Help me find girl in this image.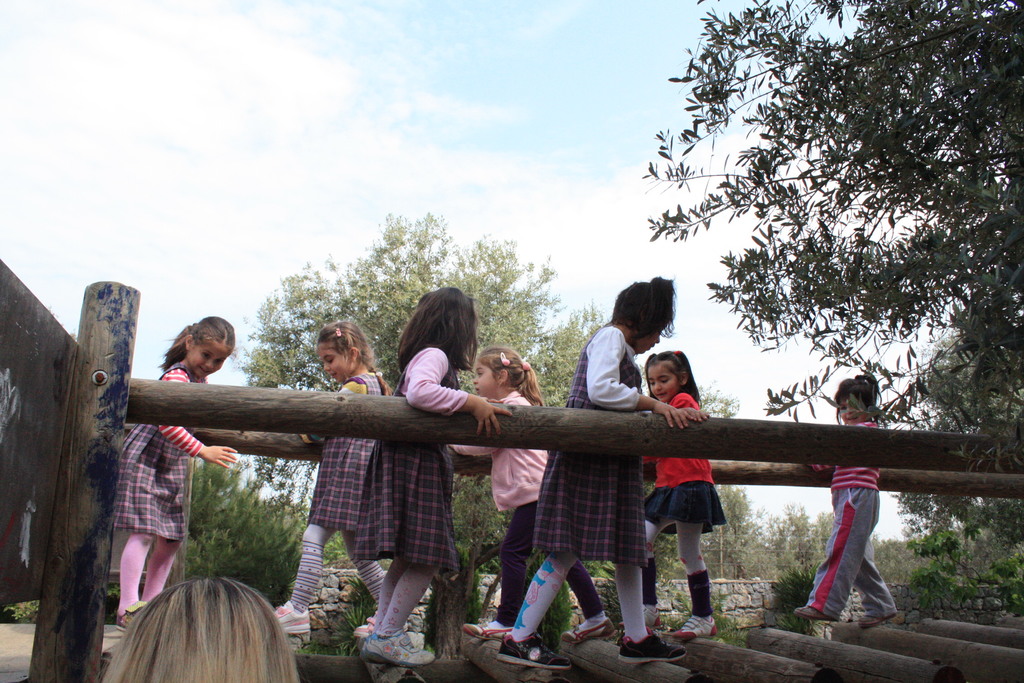
Found it: detection(500, 273, 703, 664).
